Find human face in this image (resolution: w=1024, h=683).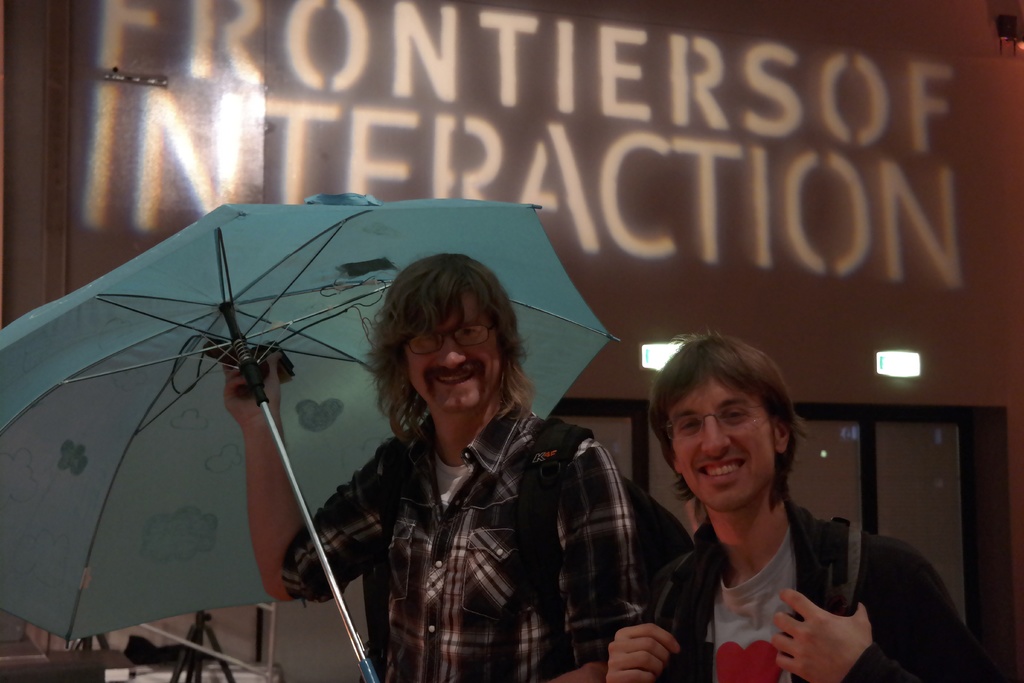
[406,295,504,410].
